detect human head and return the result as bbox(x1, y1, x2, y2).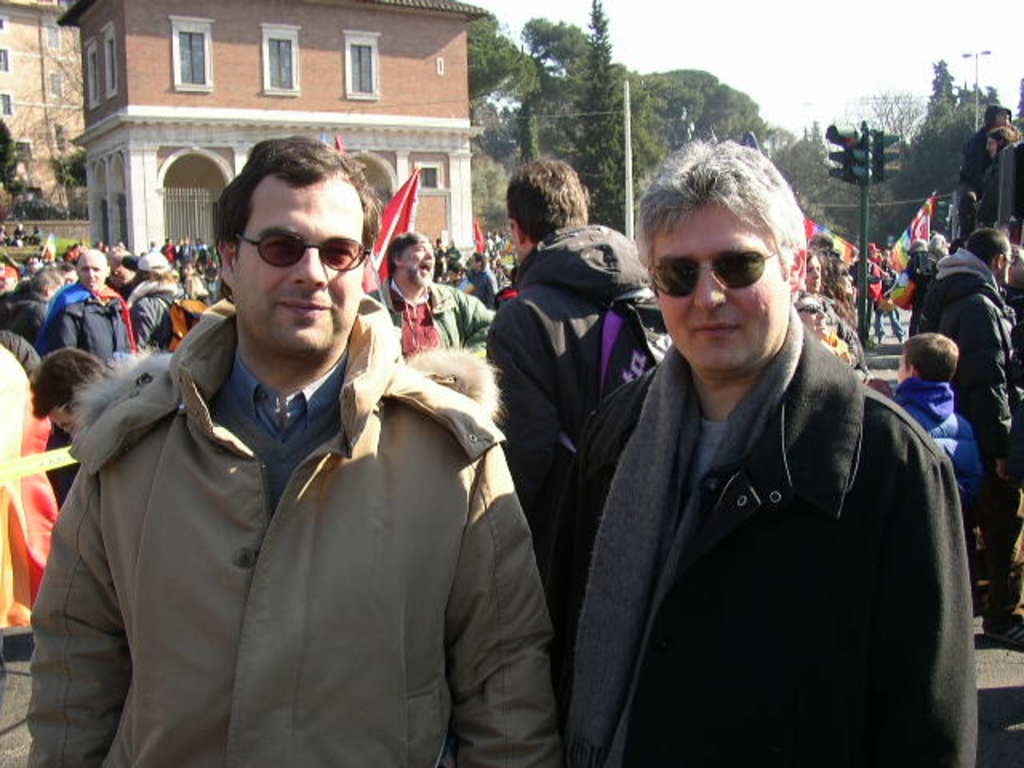
bbox(77, 250, 104, 293).
